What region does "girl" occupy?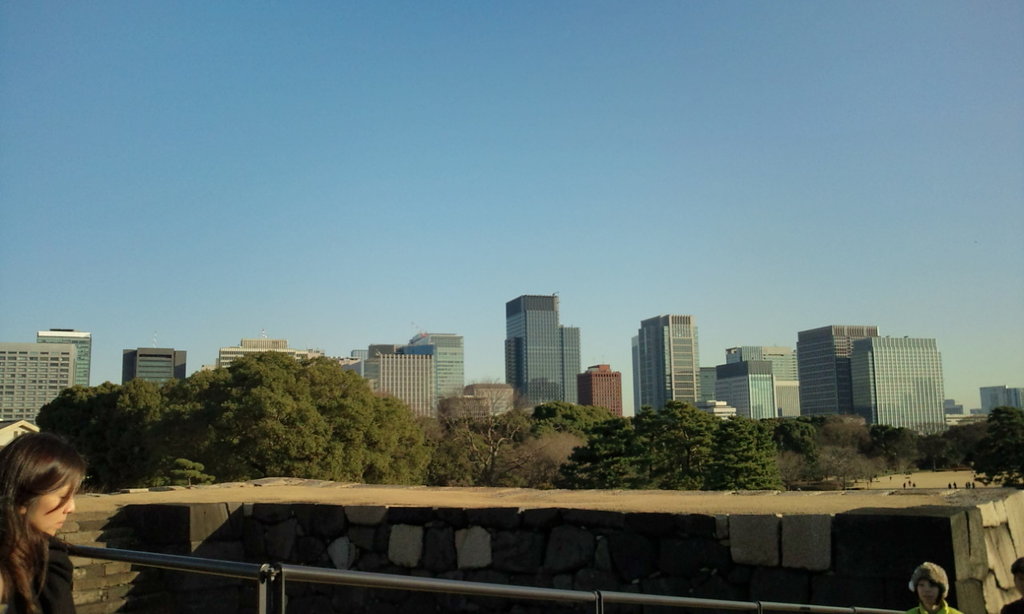
906 564 965 613.
